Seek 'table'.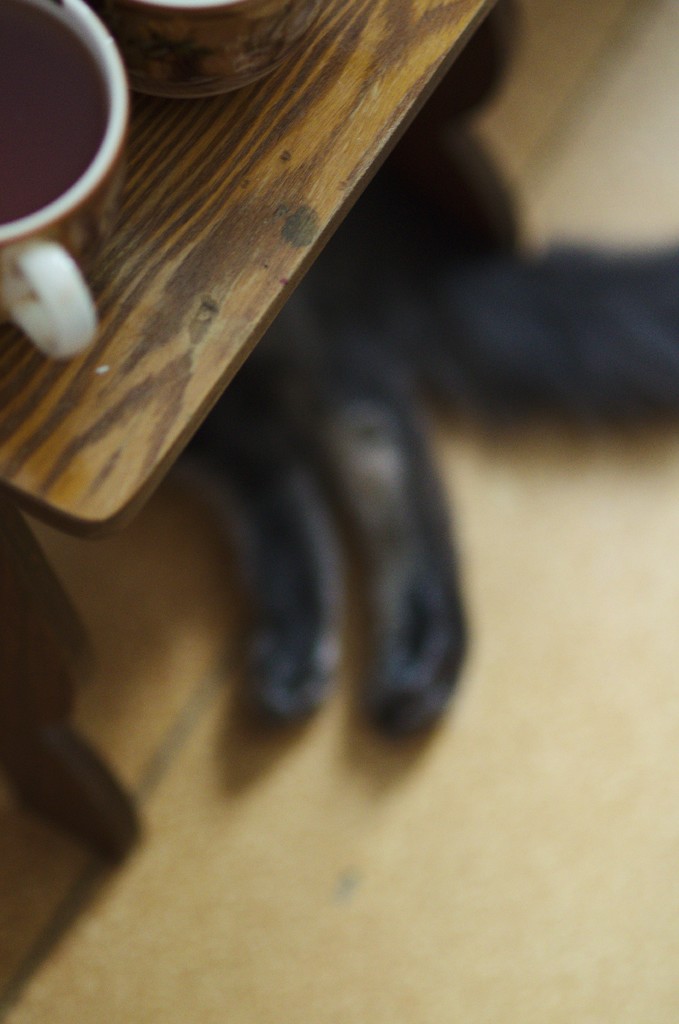
0/0/499/872.
